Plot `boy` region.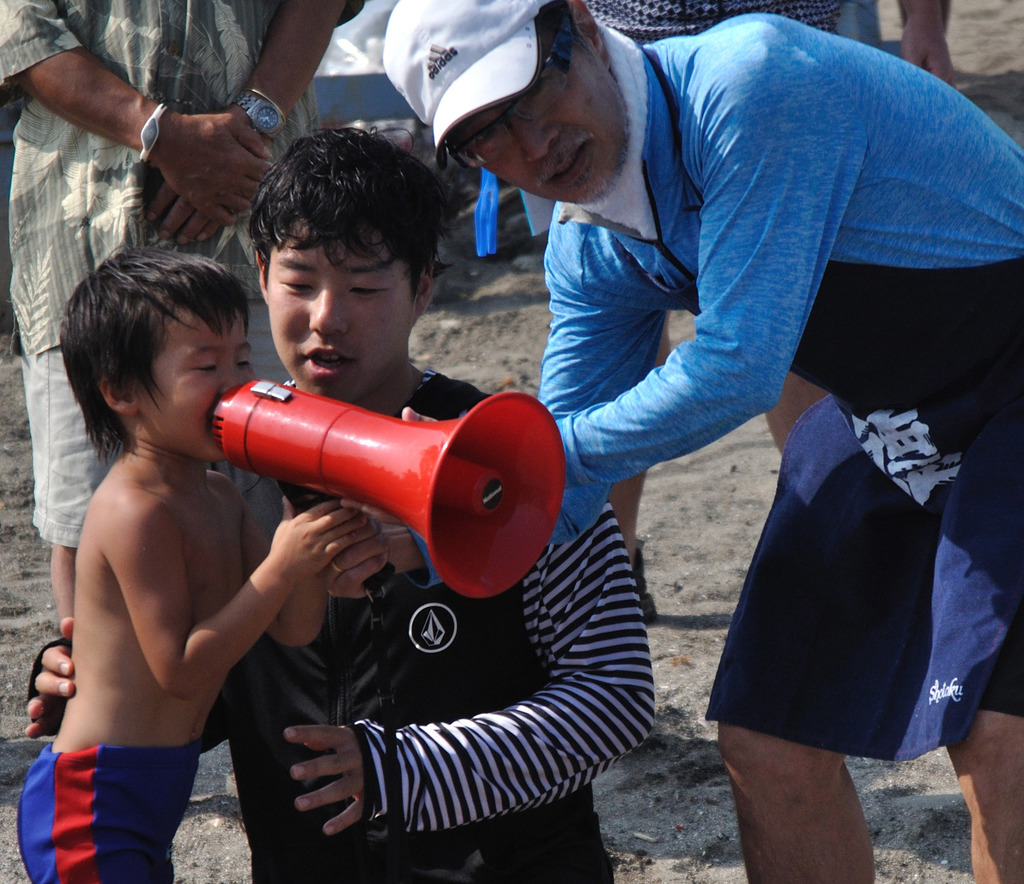
Plotted at (x1=28, y1=124, x2=657, y2=883).
